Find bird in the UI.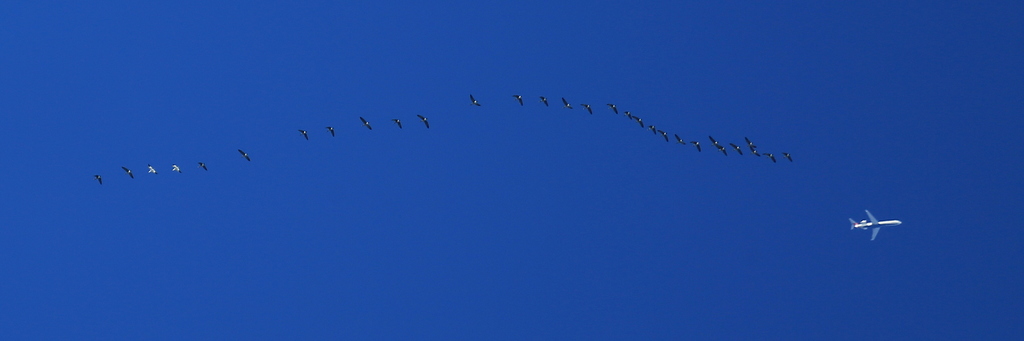
UI element at bbox(240, 151, 252, 162).
